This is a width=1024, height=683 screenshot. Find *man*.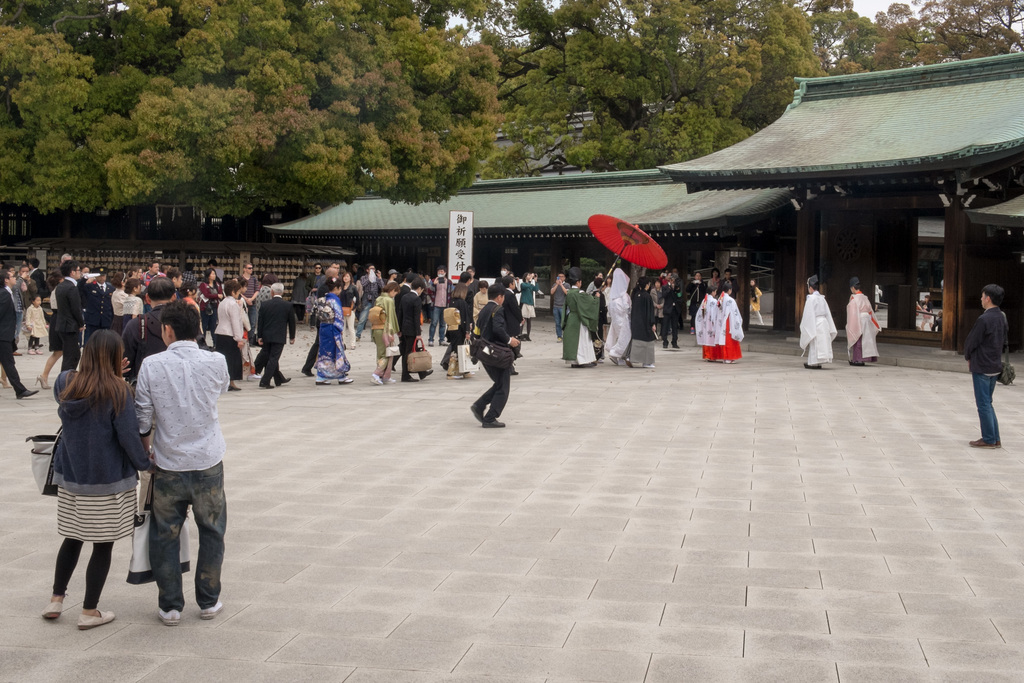
Bounding box: {"left": 138, "top": 257, "right": 168, "bottom": 286}.
